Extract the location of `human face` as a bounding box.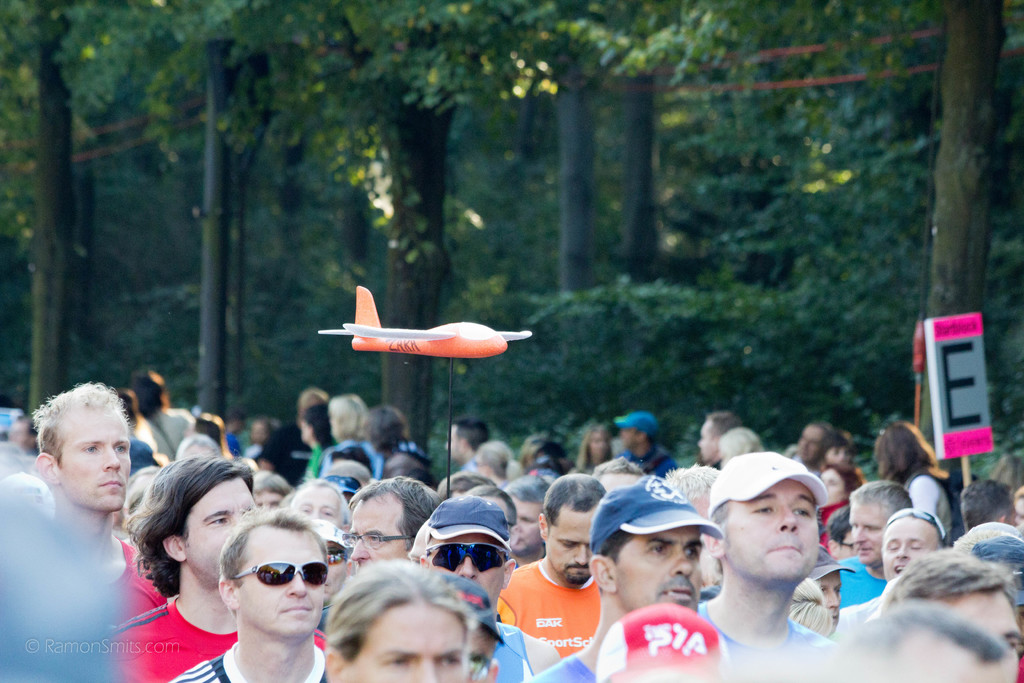
179/475/253/580.
